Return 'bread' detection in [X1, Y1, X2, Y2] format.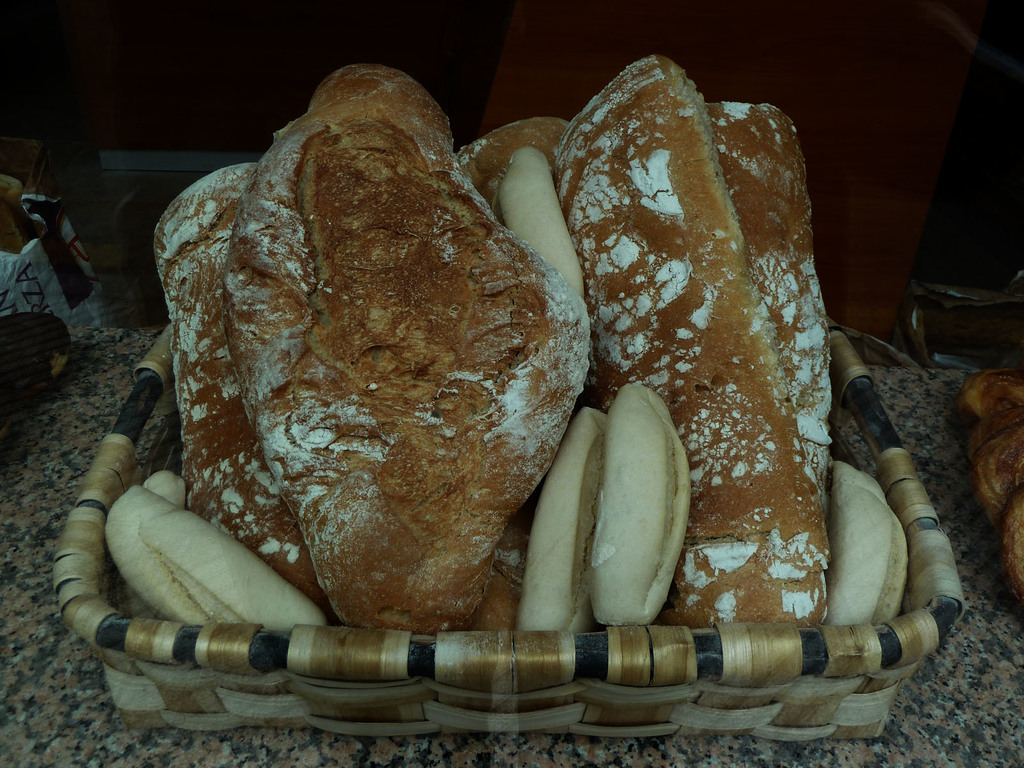
[550, 50, 838, 634].
